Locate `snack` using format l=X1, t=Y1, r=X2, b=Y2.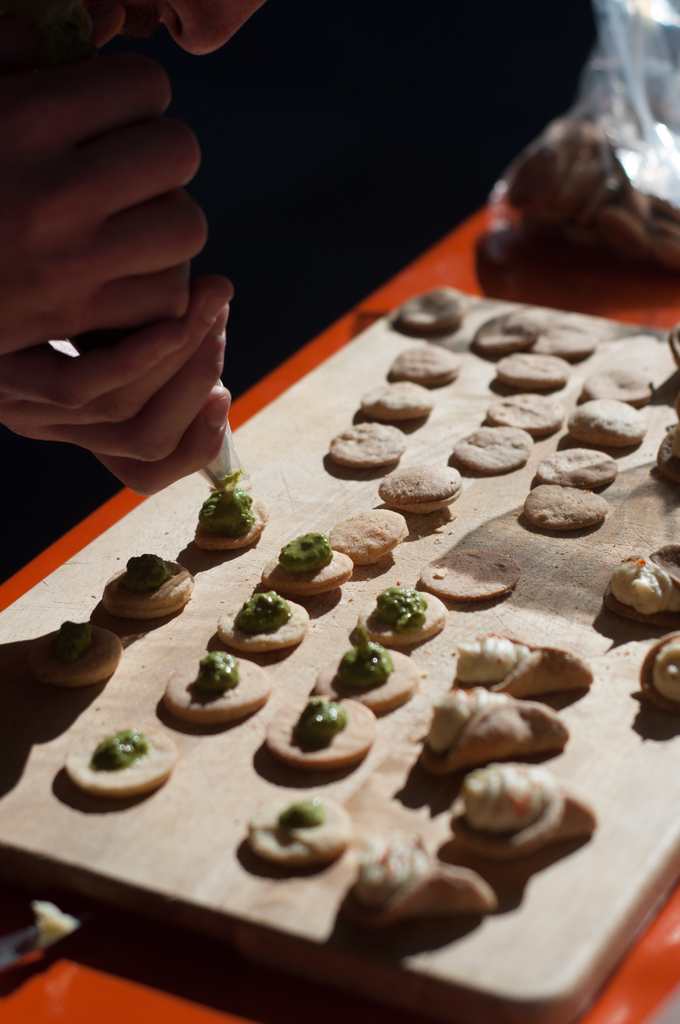
l=494, t=354, r=571, b=392.
